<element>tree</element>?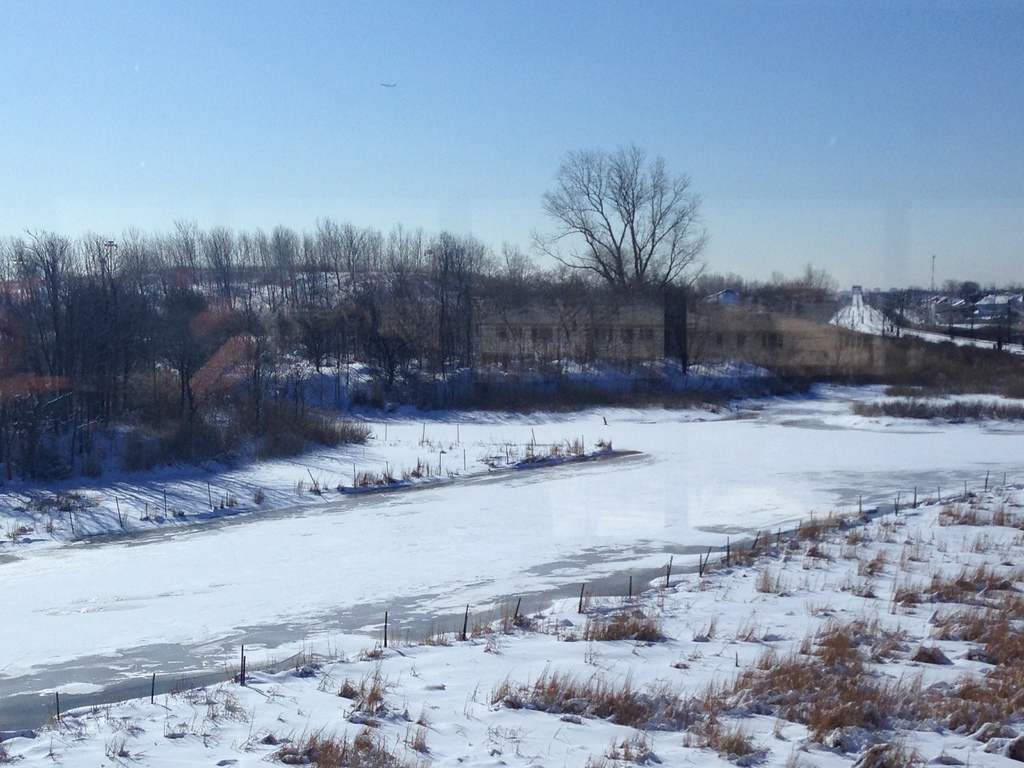
bbox=[92, 234, 137, 449]
